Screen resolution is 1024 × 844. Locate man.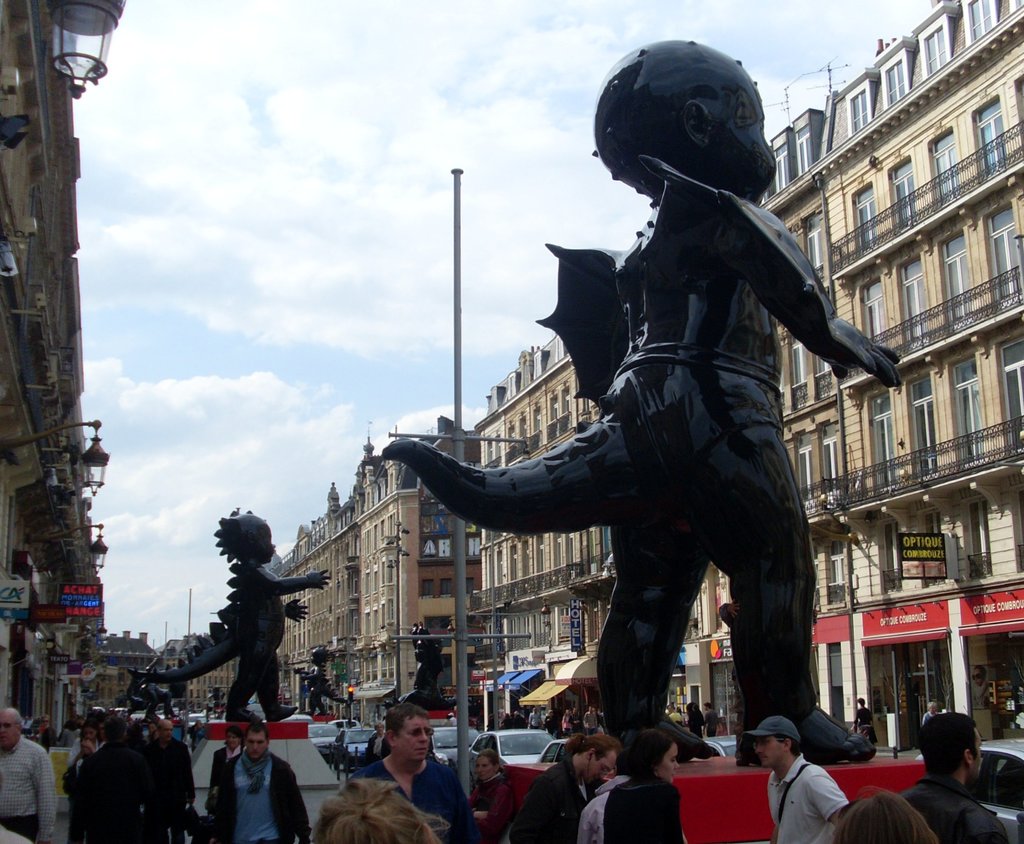
(0,706,61,843).
